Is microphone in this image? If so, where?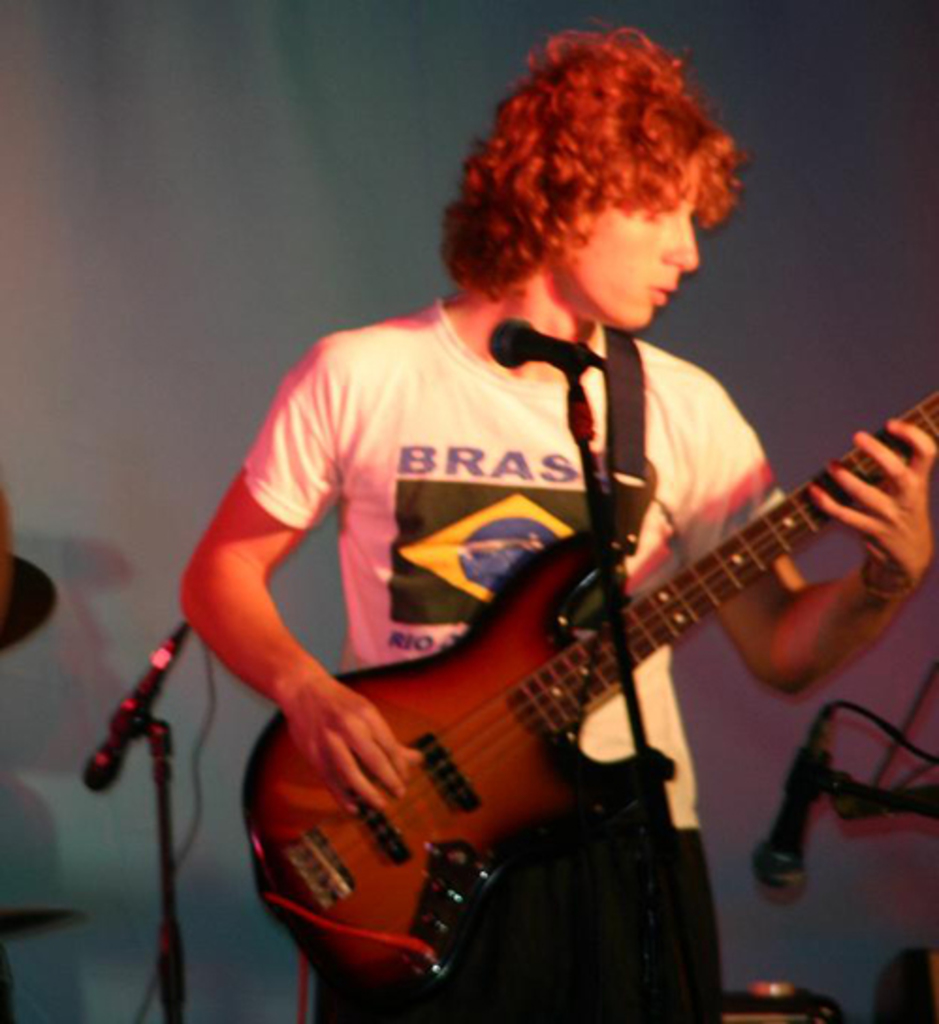
Yes, at Rect(751, 753, 828, 888).
